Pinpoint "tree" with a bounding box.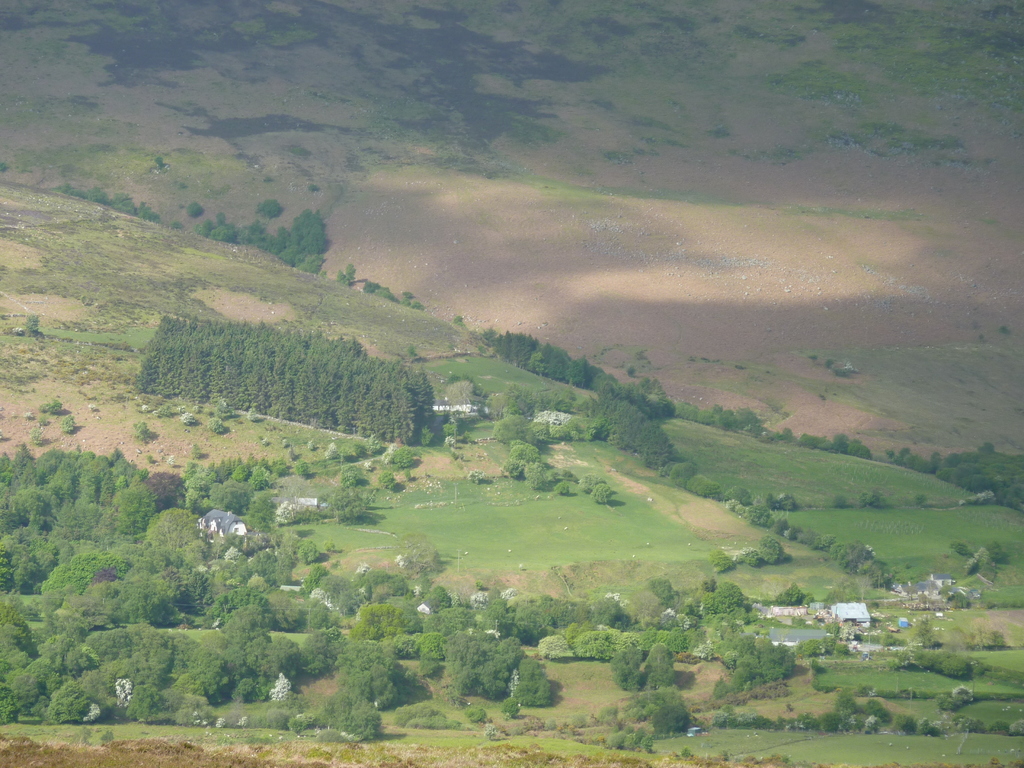
216,604,272,676.
